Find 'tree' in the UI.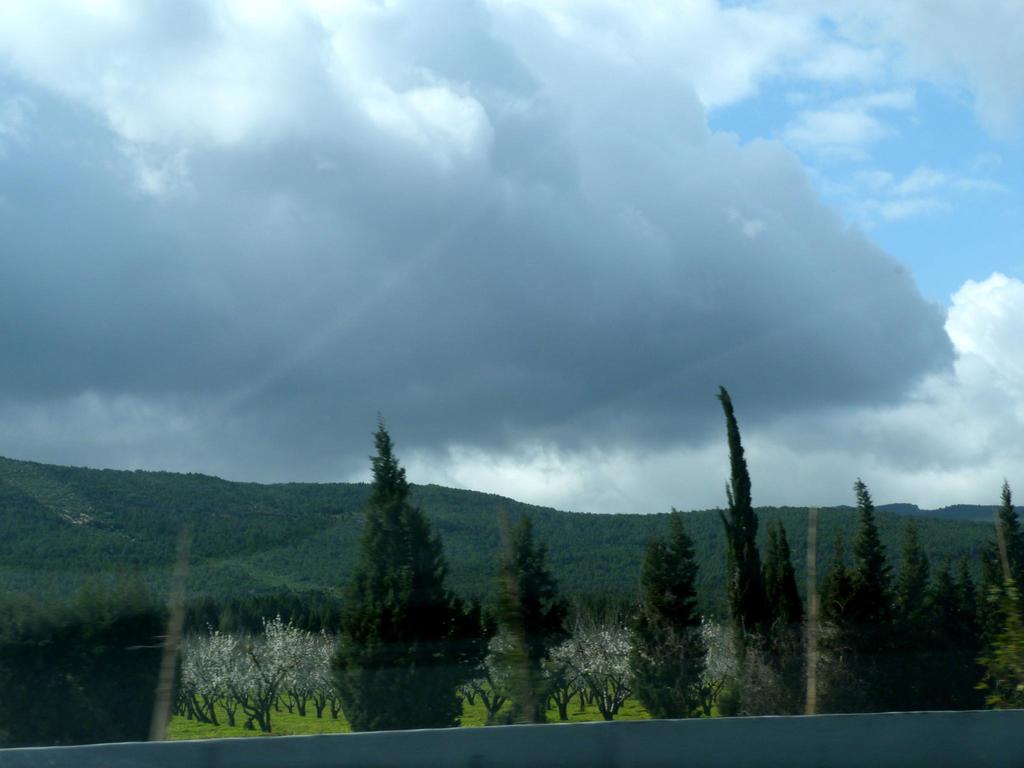
UI element at {"x1": 489, "y1": 503, "x2": 571, "y2": 728}.
